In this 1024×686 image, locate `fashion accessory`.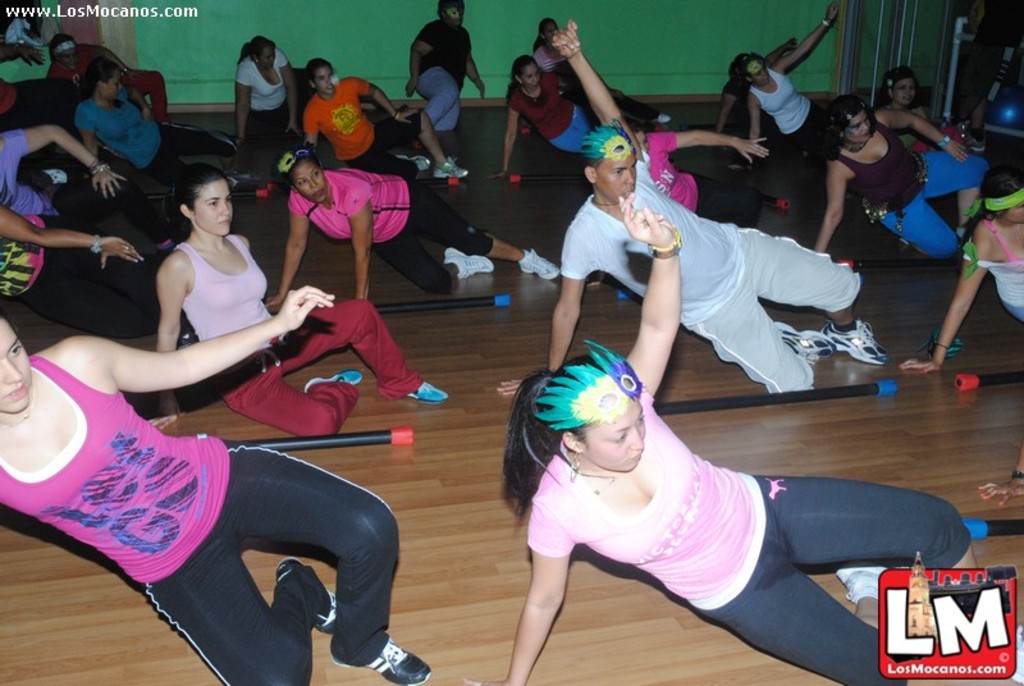
Bounding box: {"left": 532, "top": 337, "right": 643, "bottom": 434}.
